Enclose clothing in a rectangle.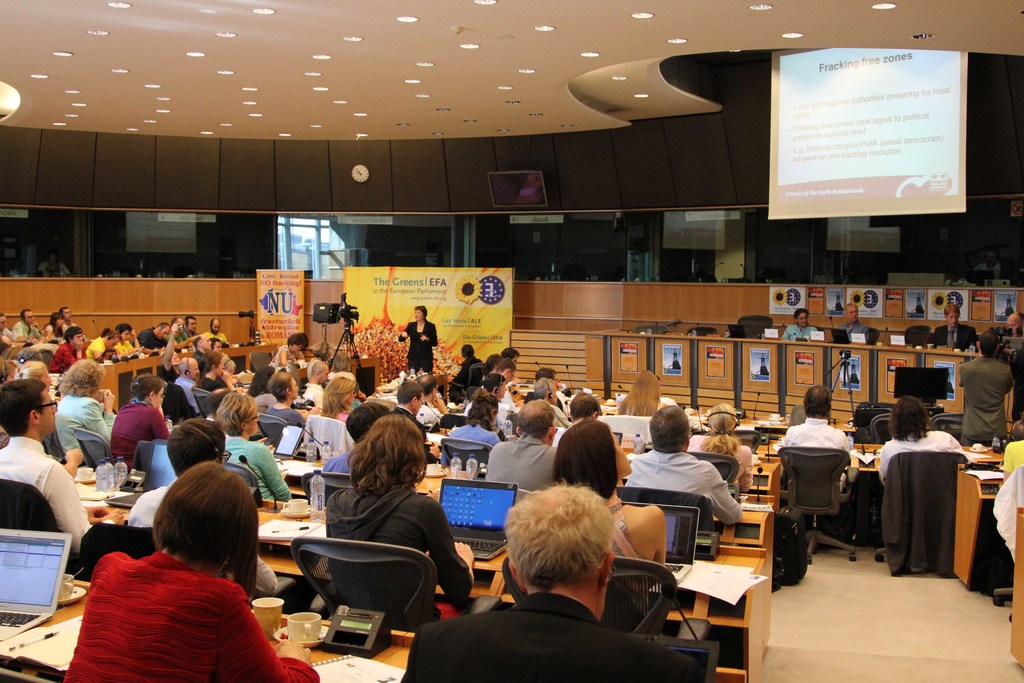
{"x1": 204, "y1": 325, "x2": 229, "y2": 343}.
